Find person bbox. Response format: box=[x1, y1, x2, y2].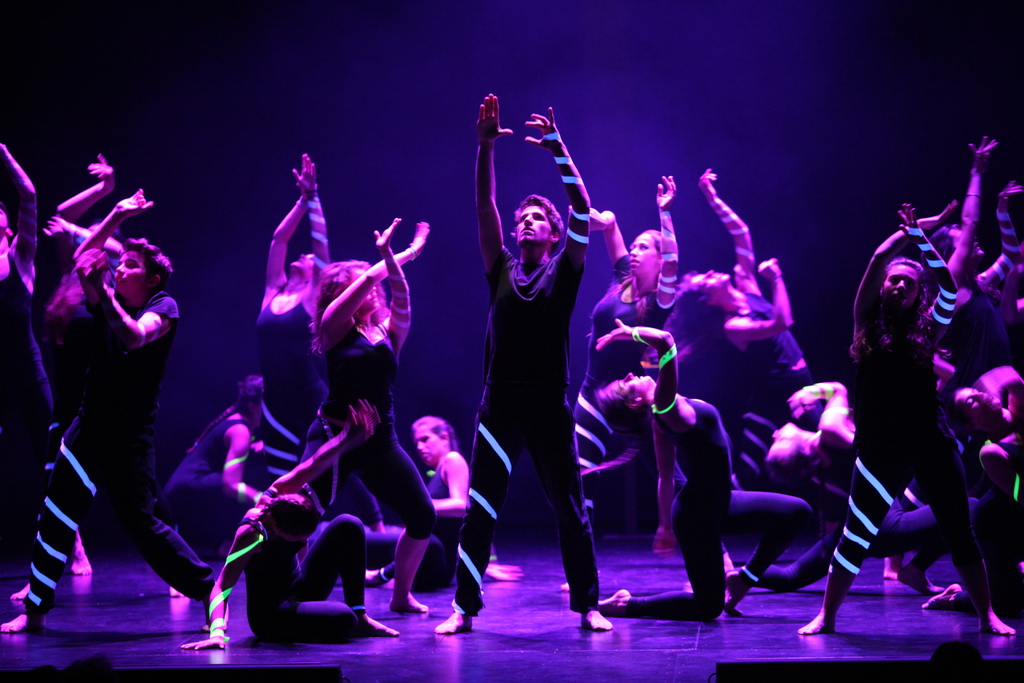
box=[45, 151, 120, 343].
